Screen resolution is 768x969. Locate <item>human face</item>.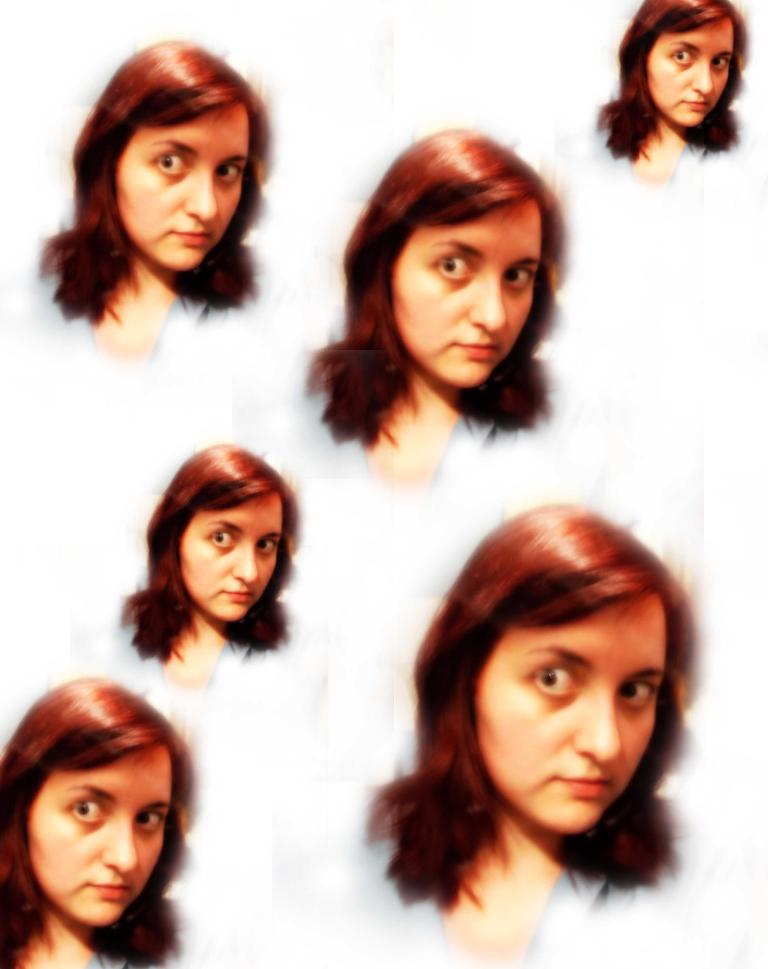
pyautogui.locateOnScreen(113, 103, 253, 274).
